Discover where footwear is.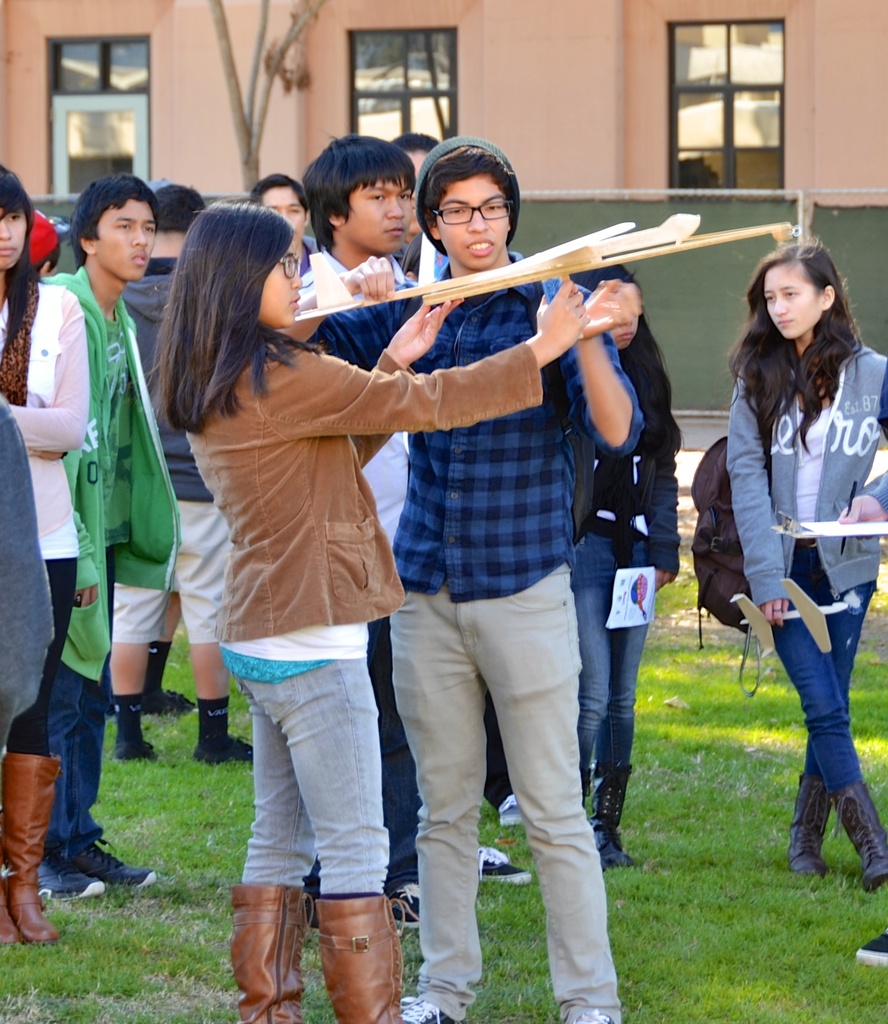
Discovered at rect(225, 886, 315, 1023).
